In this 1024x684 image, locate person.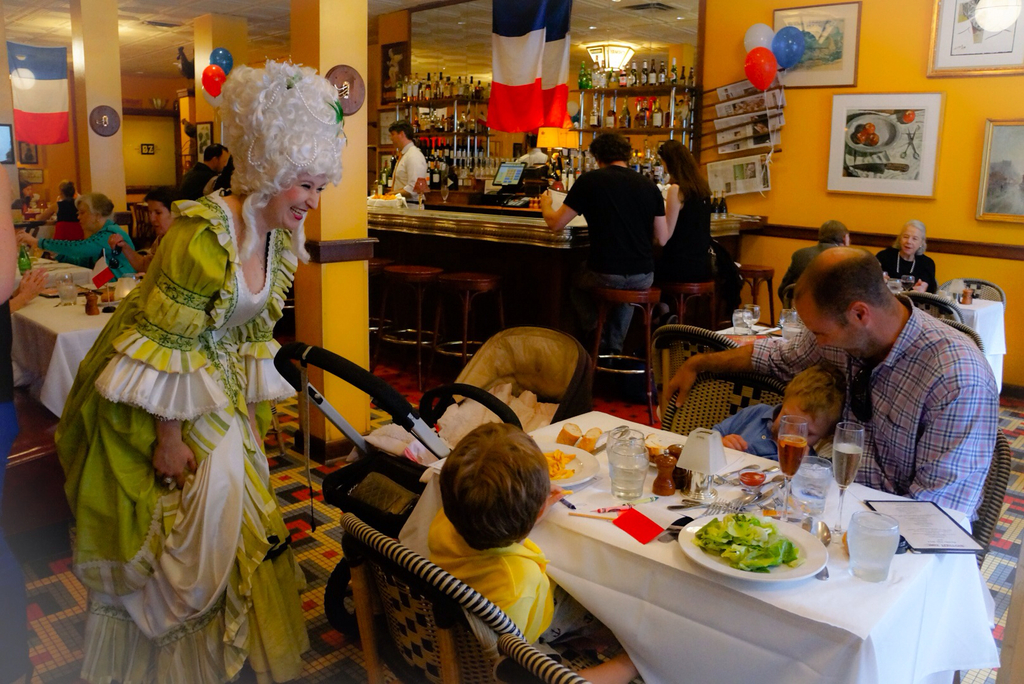
Bounding box: 653,131,722,339.
